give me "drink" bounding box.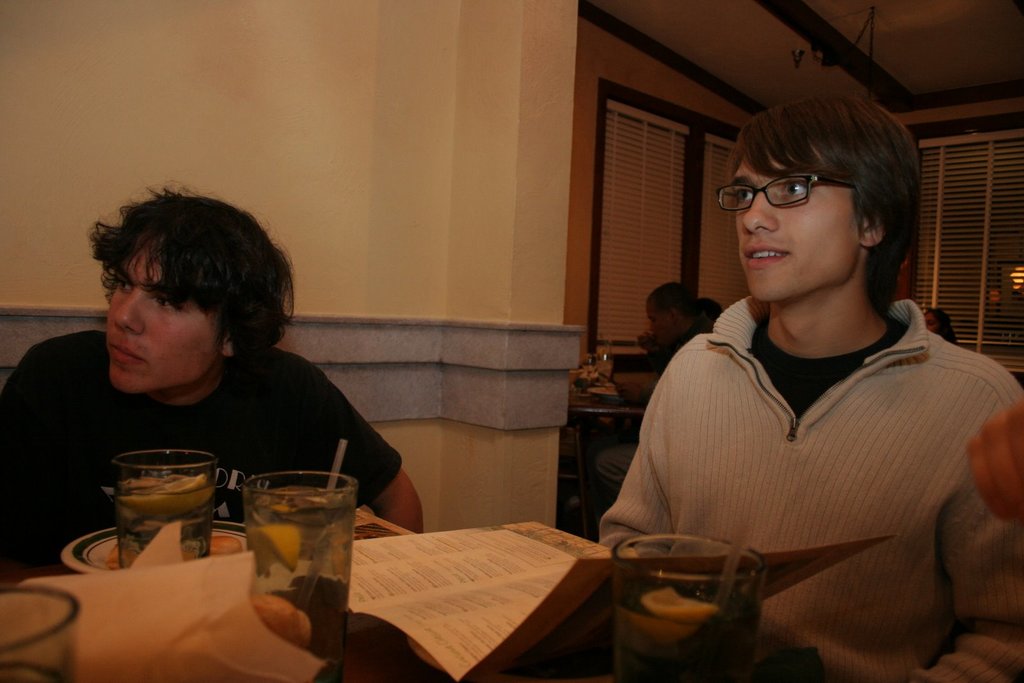
bbox(118, 478, 214, 568).
